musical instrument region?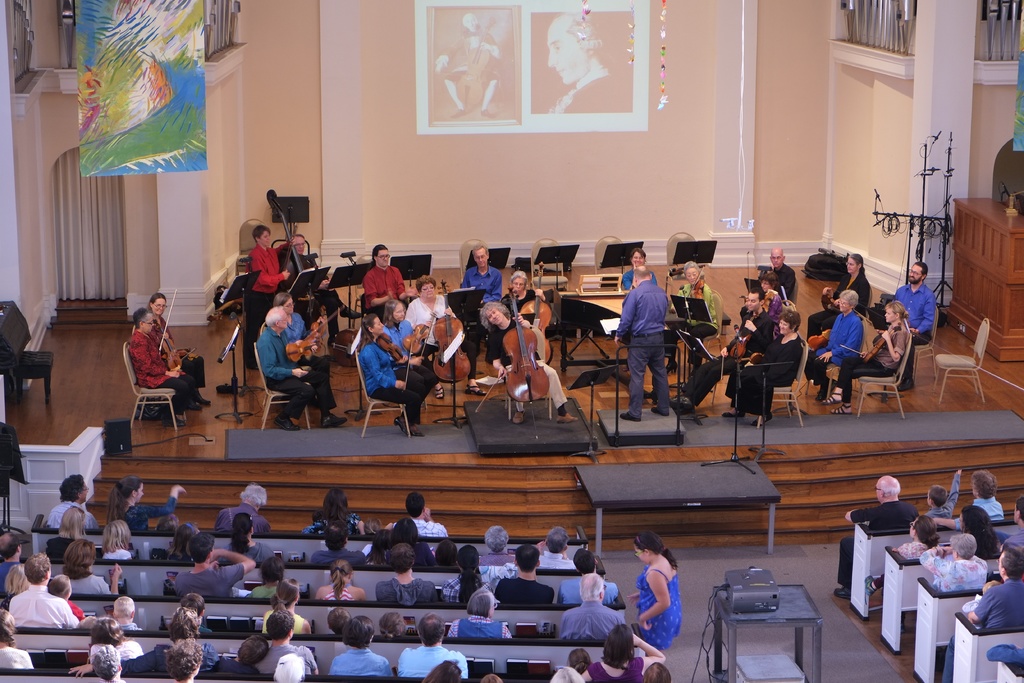
select_region(840, 317, 901, 362)
